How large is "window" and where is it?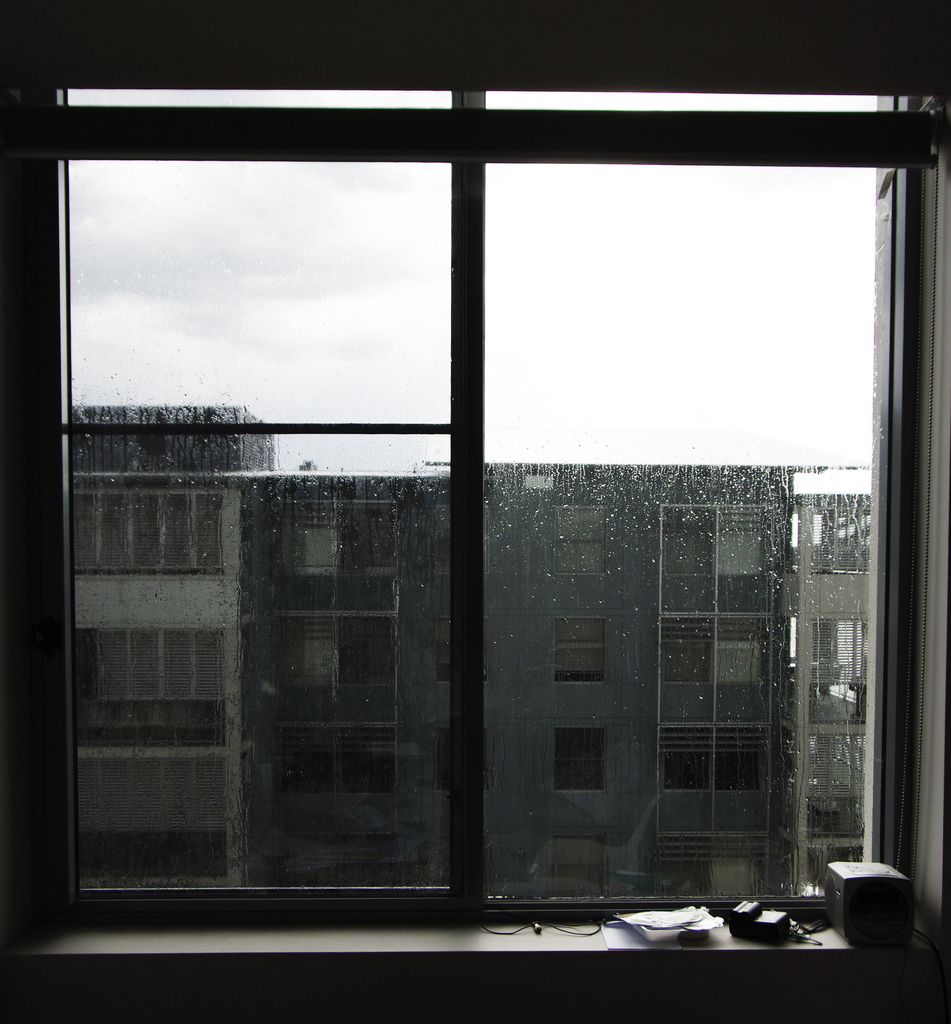
Bounding box: (69,764,222,832).
